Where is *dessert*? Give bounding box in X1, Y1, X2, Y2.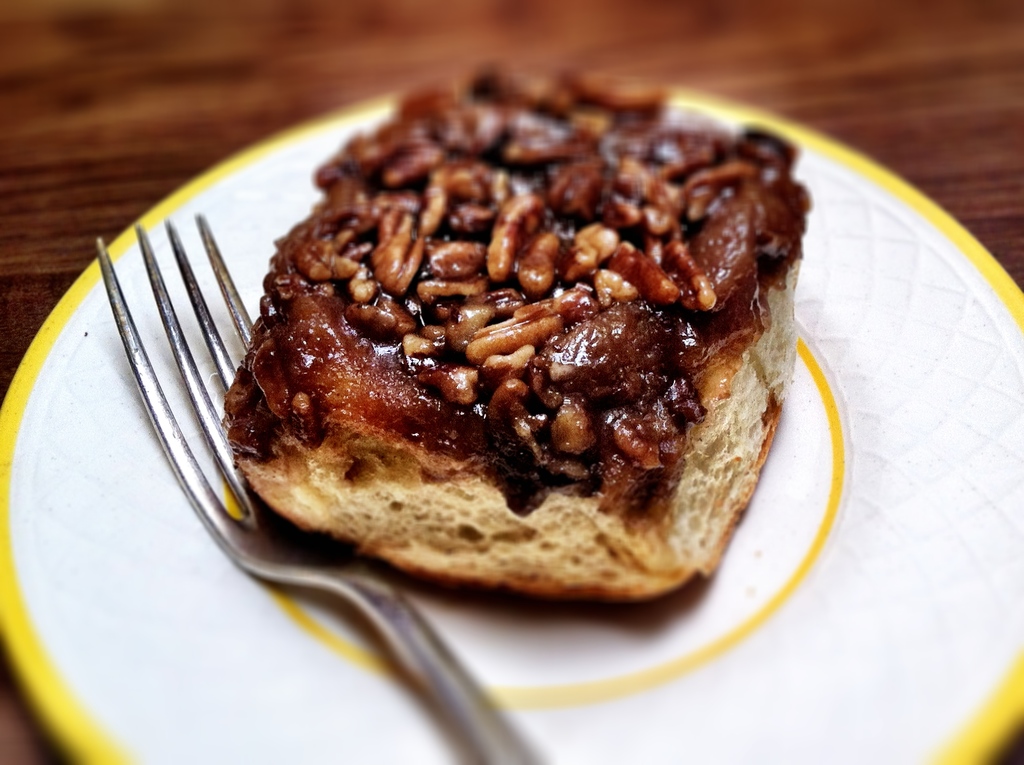
261, 63, 845, 602.
